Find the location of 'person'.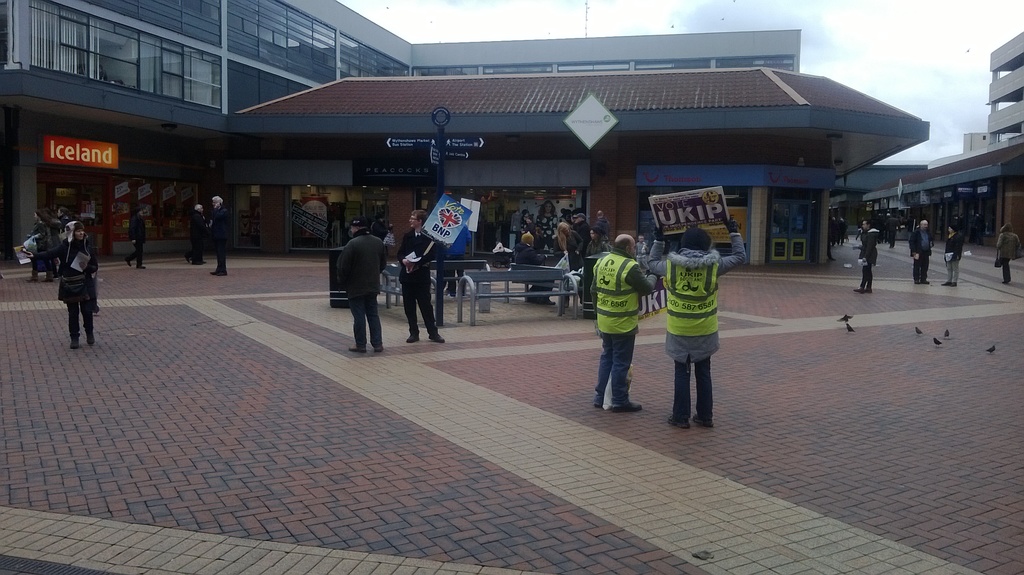
Location: region(335, 217, 390, 355).
